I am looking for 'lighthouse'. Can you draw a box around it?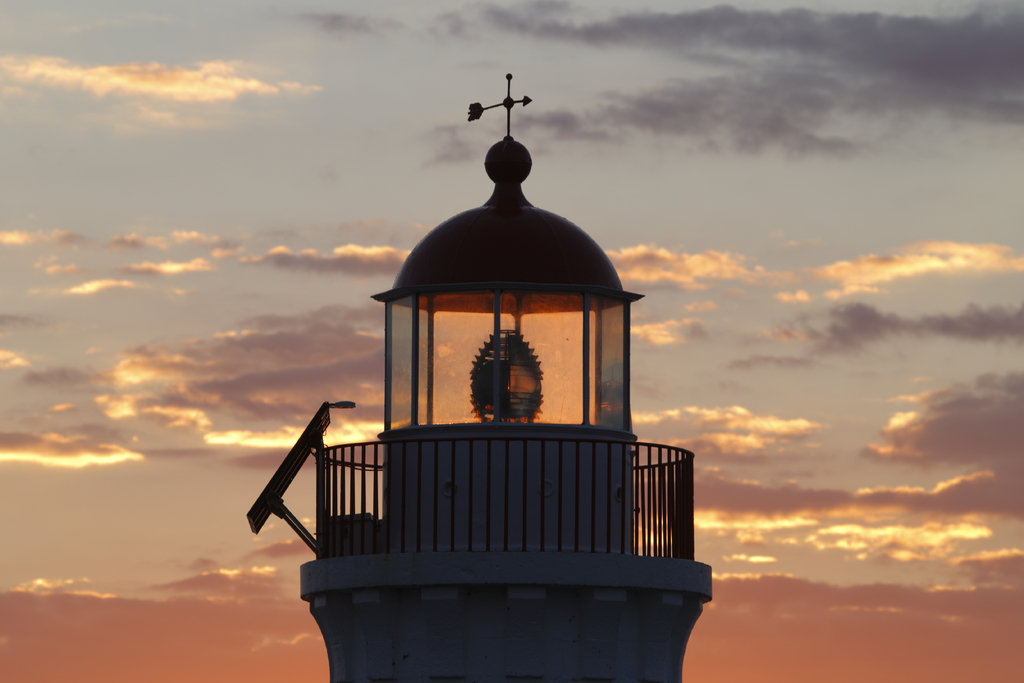
Sure, the bounding box is region(314, 119, 704, 628).
